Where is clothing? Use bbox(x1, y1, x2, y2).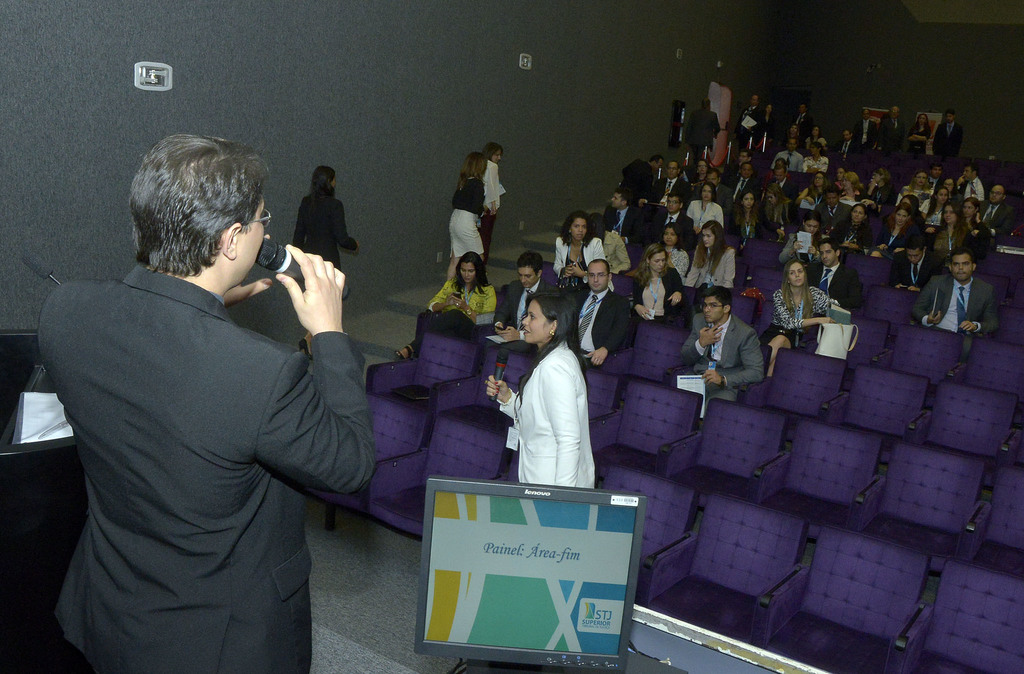
bbox(425, 272, 497, 347).
